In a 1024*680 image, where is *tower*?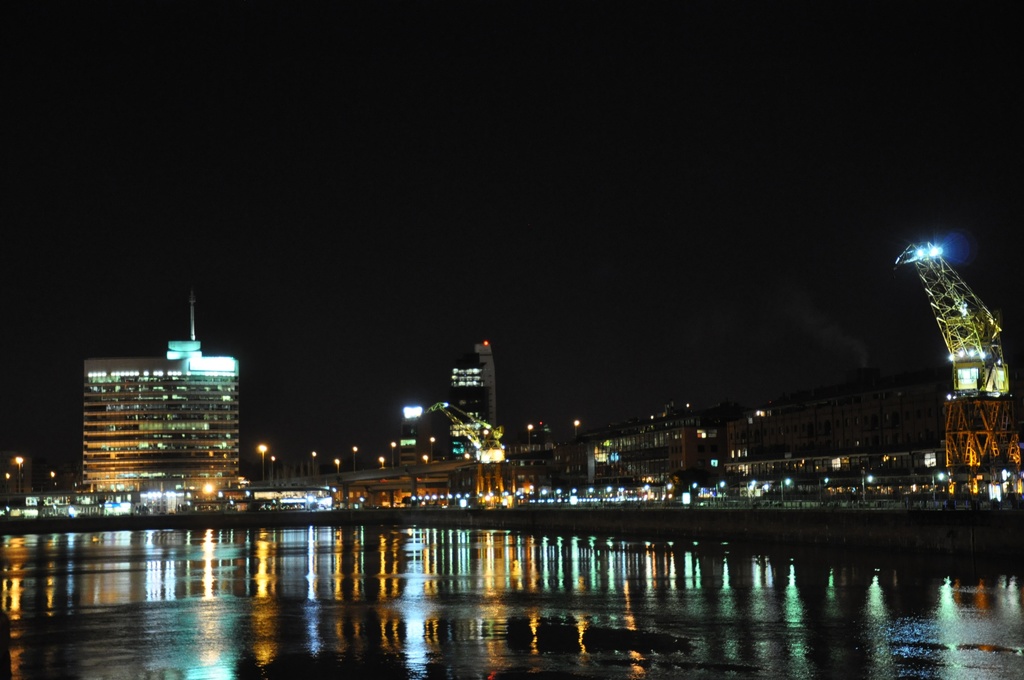
l=397, t=406, r=436, b=465.
